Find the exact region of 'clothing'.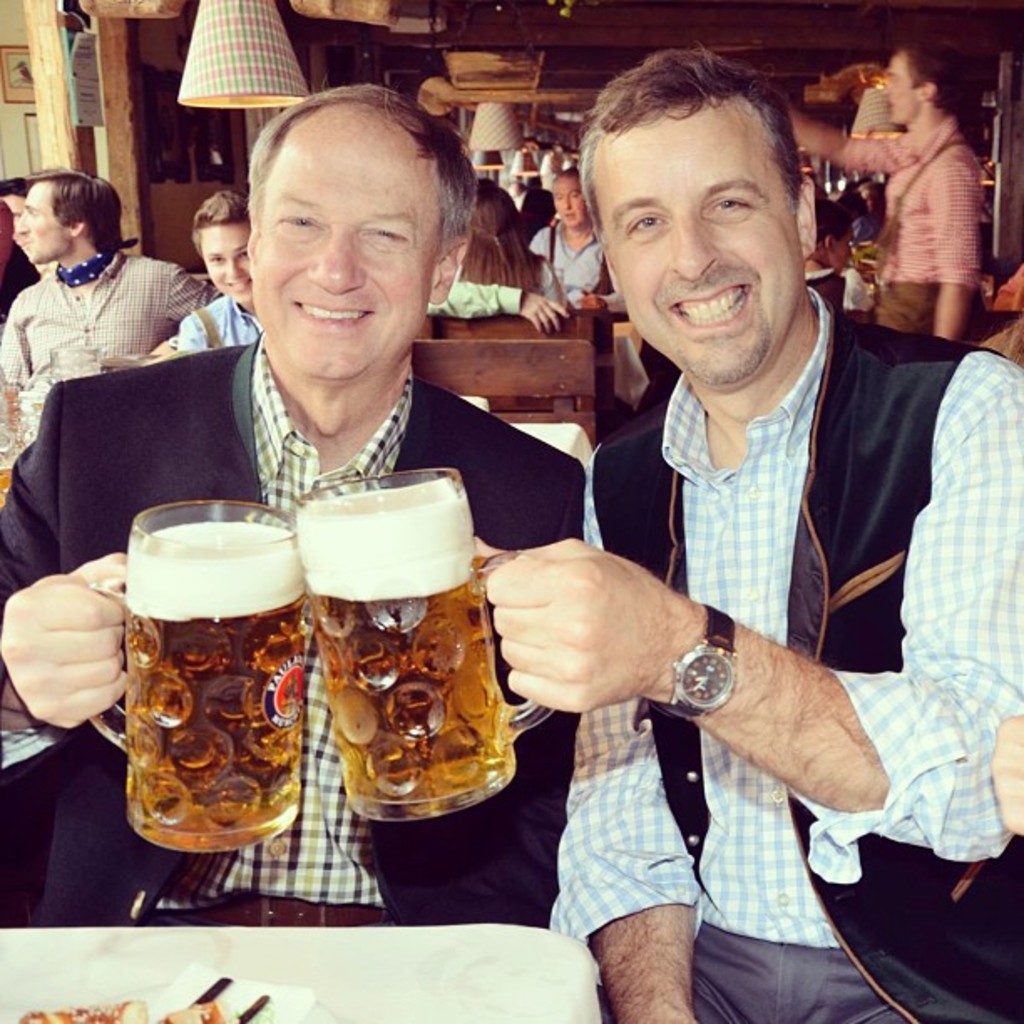
Exact region: bbox(835, 109, 977, 343).
